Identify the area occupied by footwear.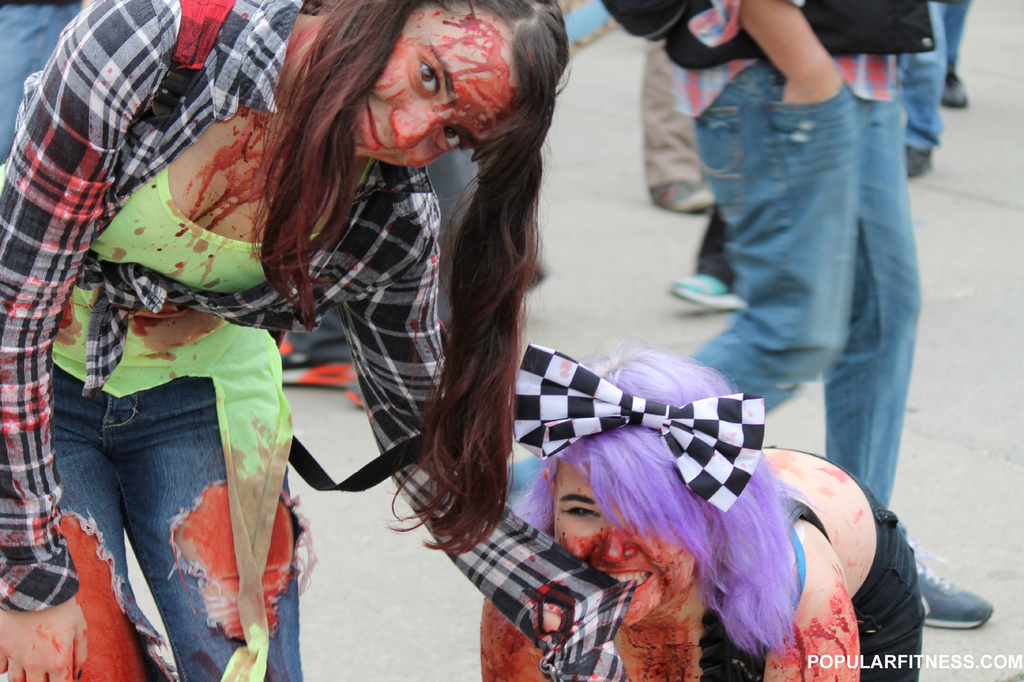
Area: (x1=663, y1=270, x2=750, y2=315).
